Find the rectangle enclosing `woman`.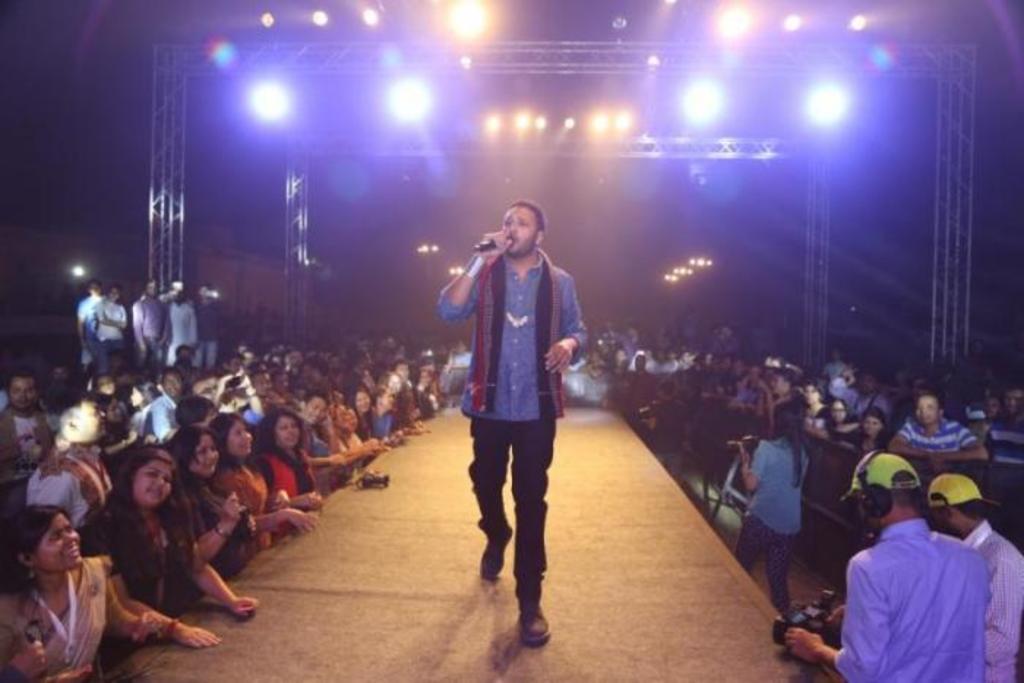
{"left": 0, "top": 503, "right": 168, "bottom": 682}.
